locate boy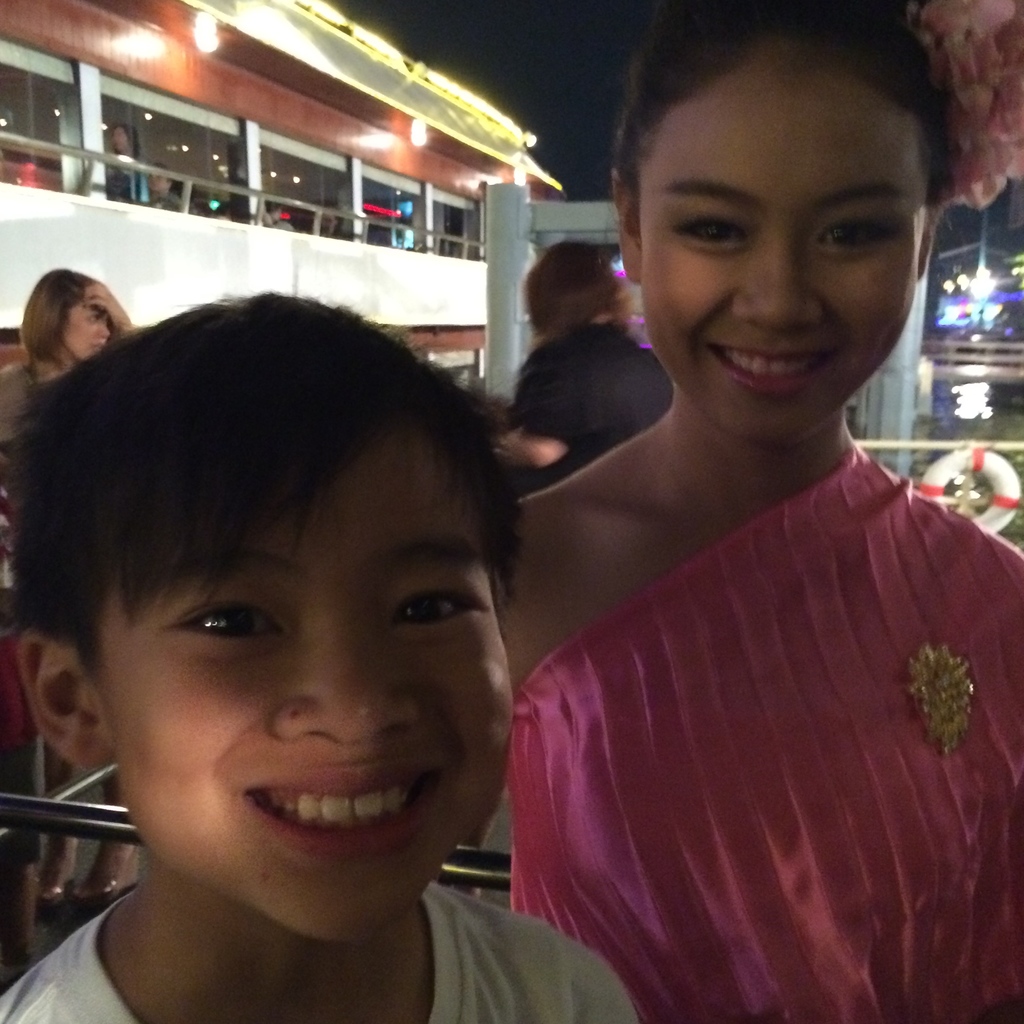
select_region(0, 259, 675, 1023)
